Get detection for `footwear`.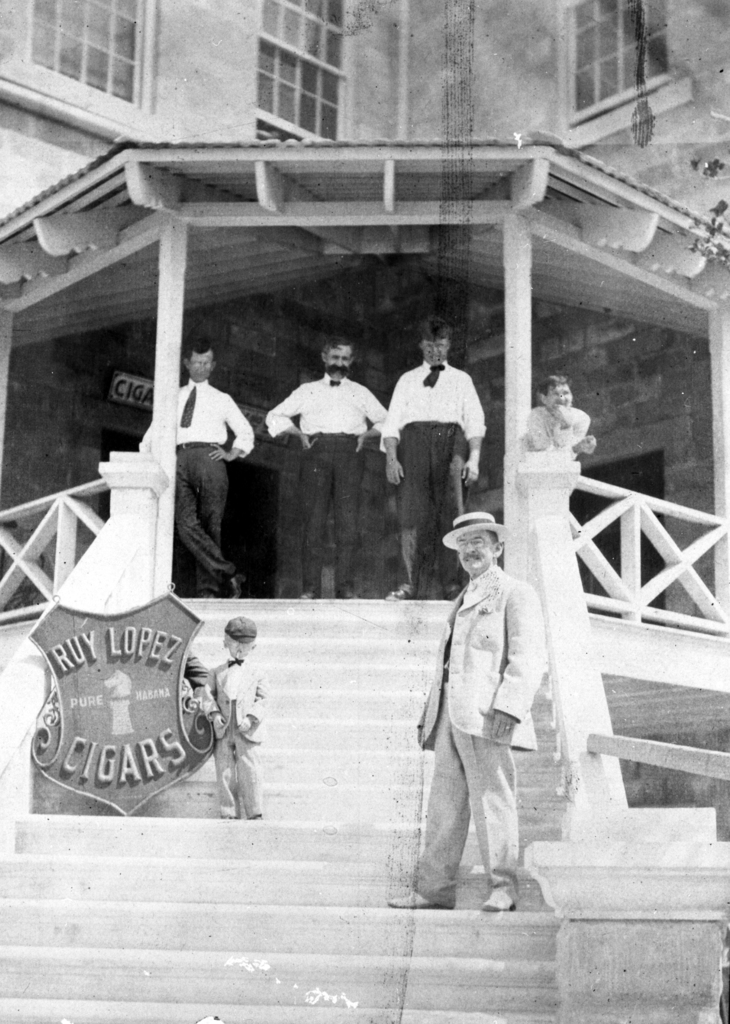
Detection: bbox=(483, 884, 518, 911).
